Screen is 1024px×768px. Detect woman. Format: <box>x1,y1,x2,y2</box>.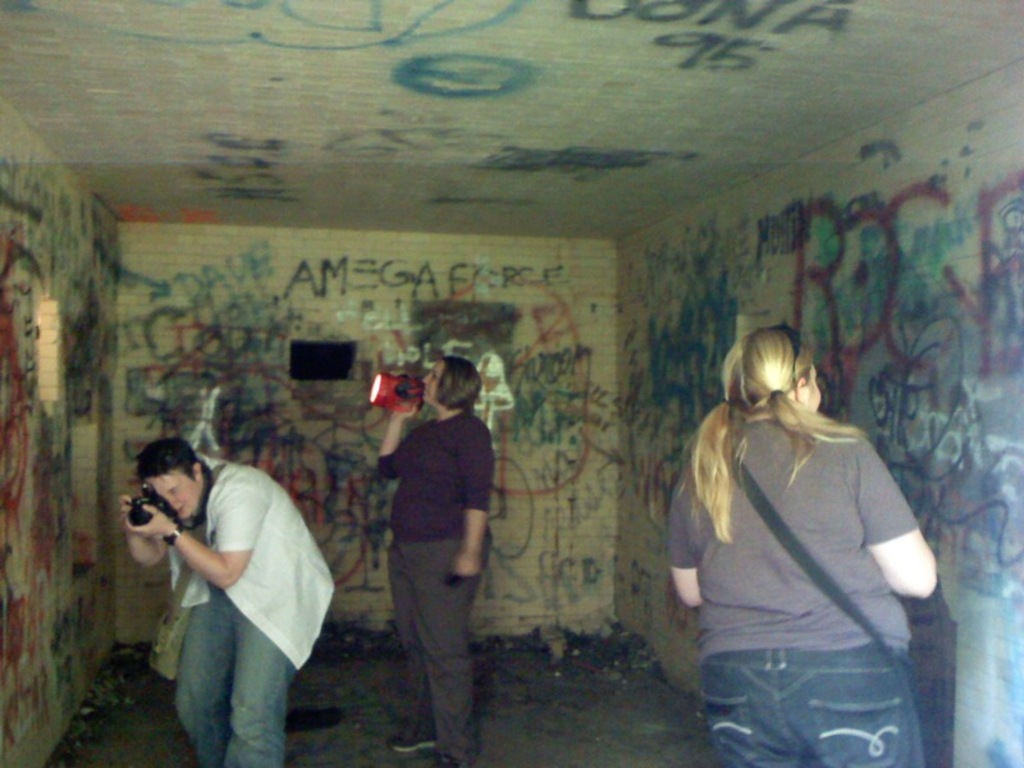
<box>662,307,947,767</box>.
